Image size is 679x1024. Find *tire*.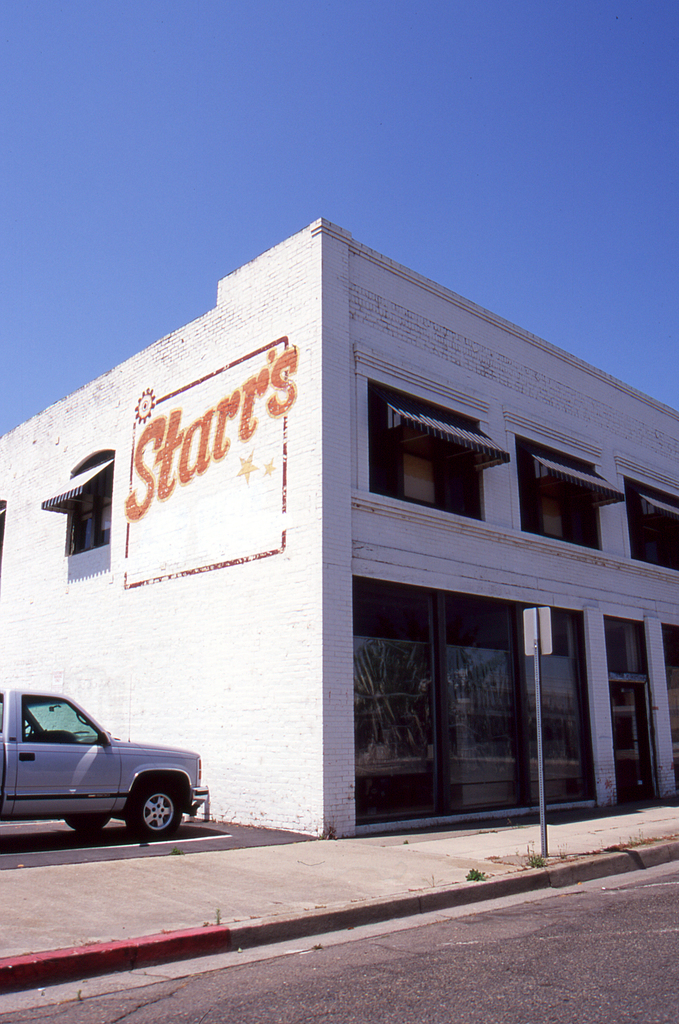
<bbox>125, 781, 190, 842</bbox>.
